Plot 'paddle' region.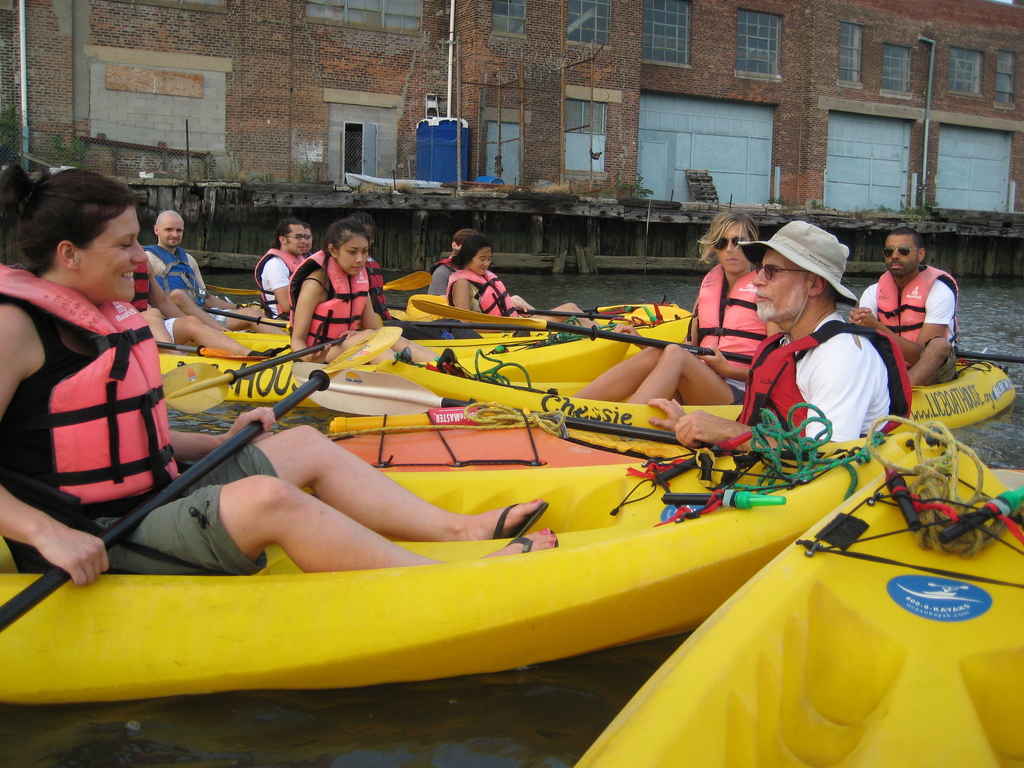
Plotted at 162/334/347/415.
